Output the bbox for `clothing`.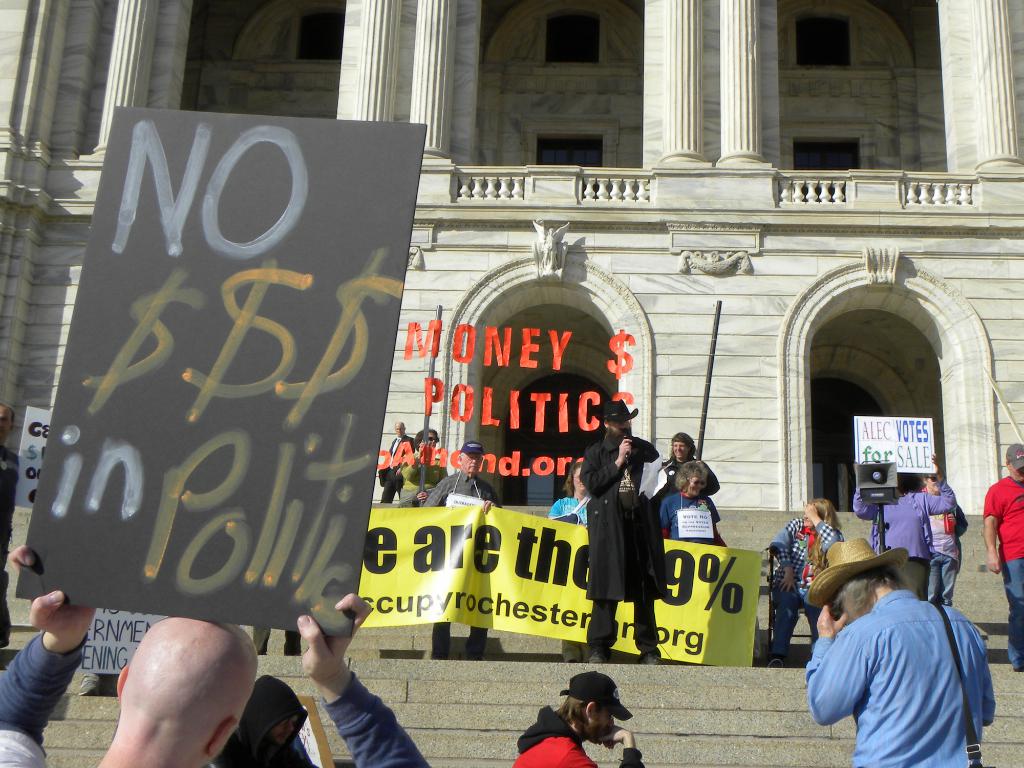
rect(593, 600, 663, 663).
